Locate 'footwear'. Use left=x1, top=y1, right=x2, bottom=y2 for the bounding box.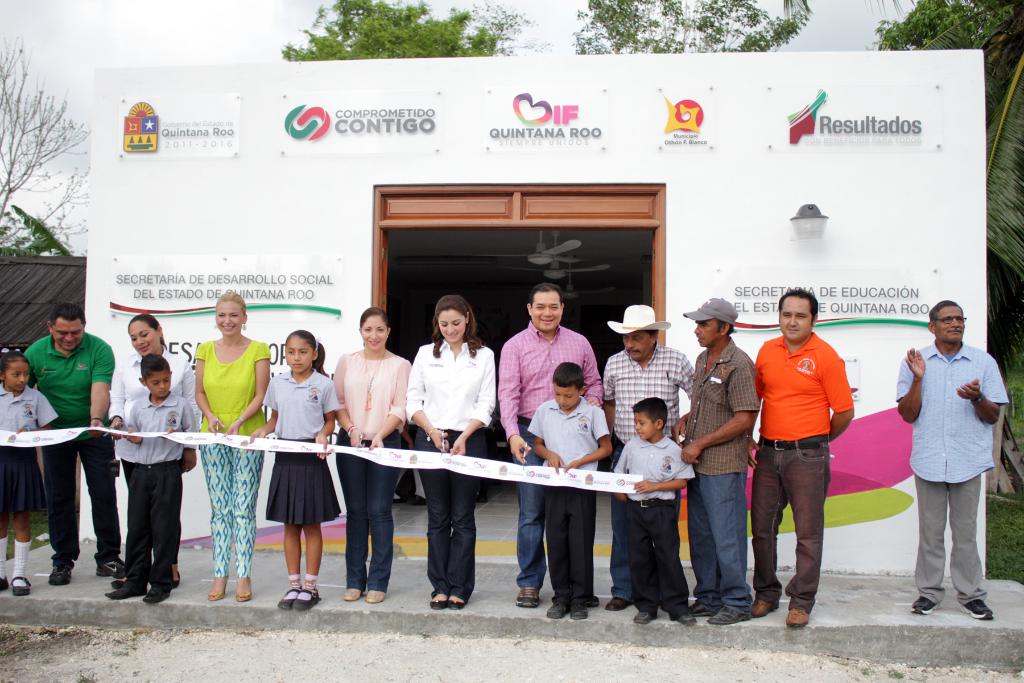
left=706, top=607, right=752, bottom=625.
